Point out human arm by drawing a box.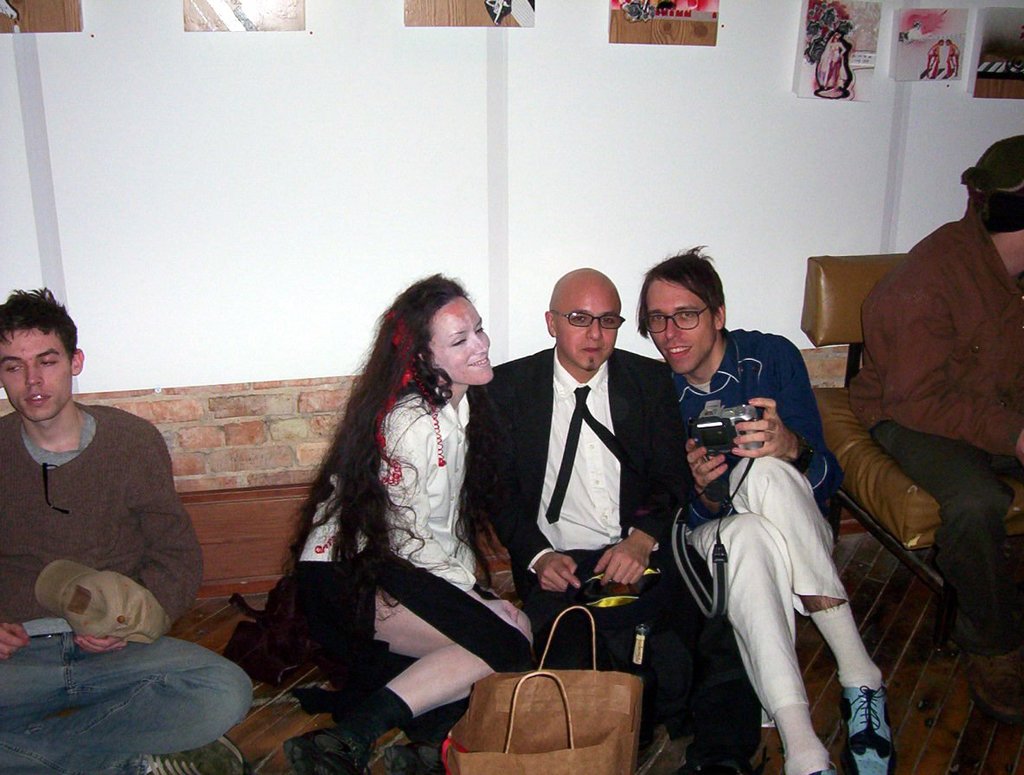
[475,369,581,593].
